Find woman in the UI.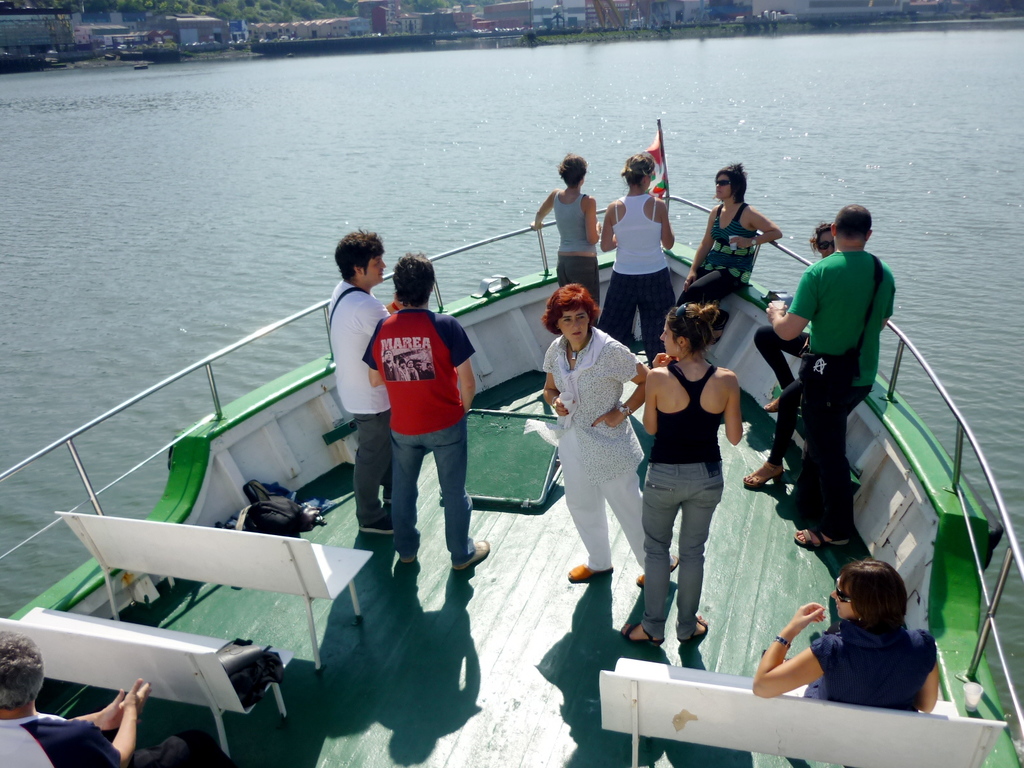
UI element at left=543, top=282, right=647, bottom=605.
